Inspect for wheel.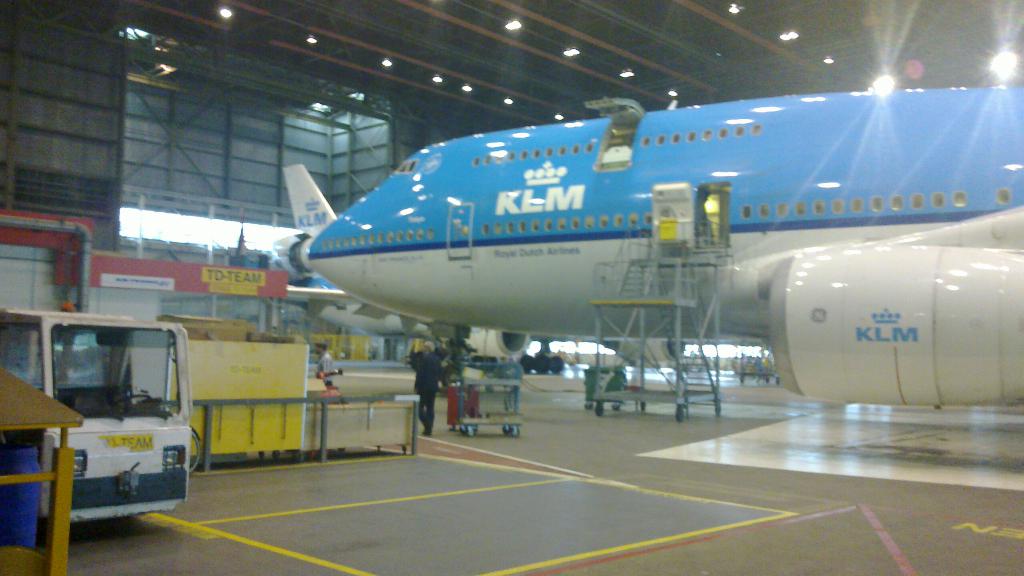
Inspection: (463, 426, 474, 437).
